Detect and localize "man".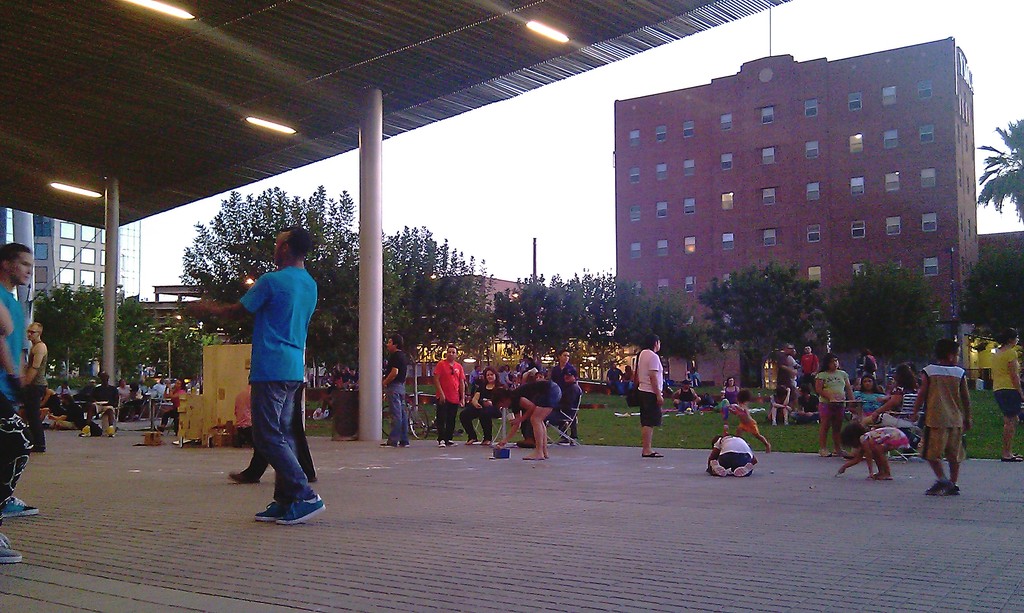
Localized at crop(229, 244, 321, 484).
